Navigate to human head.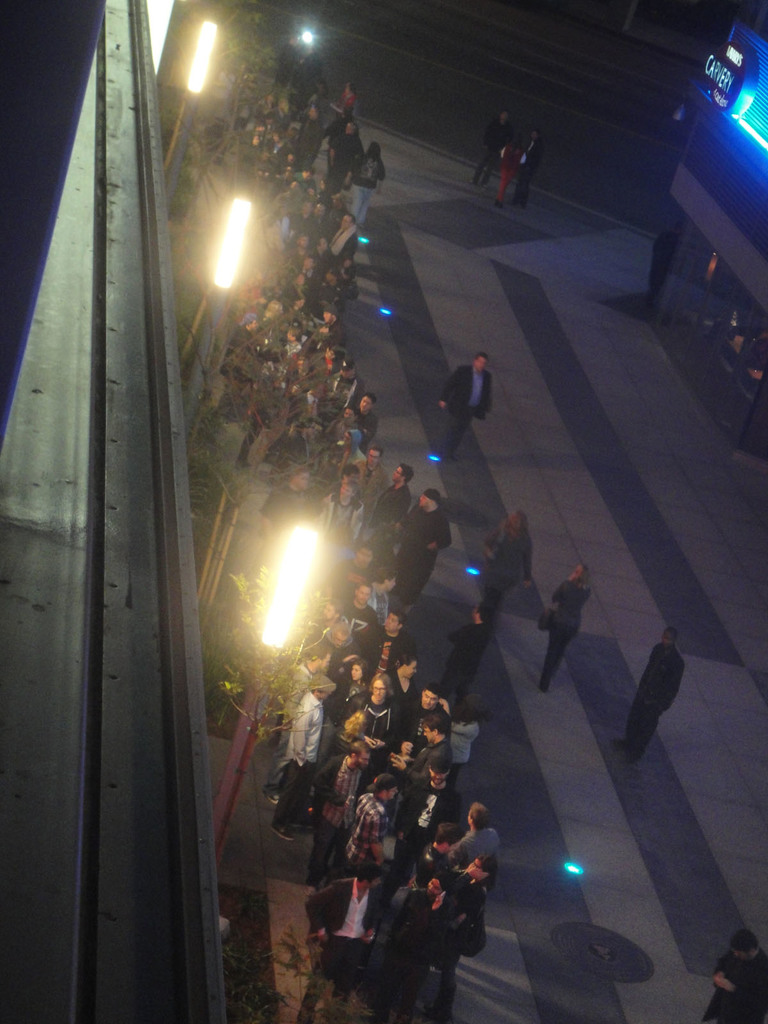
Navigation target: BBox(321, 600, 346, 624).
